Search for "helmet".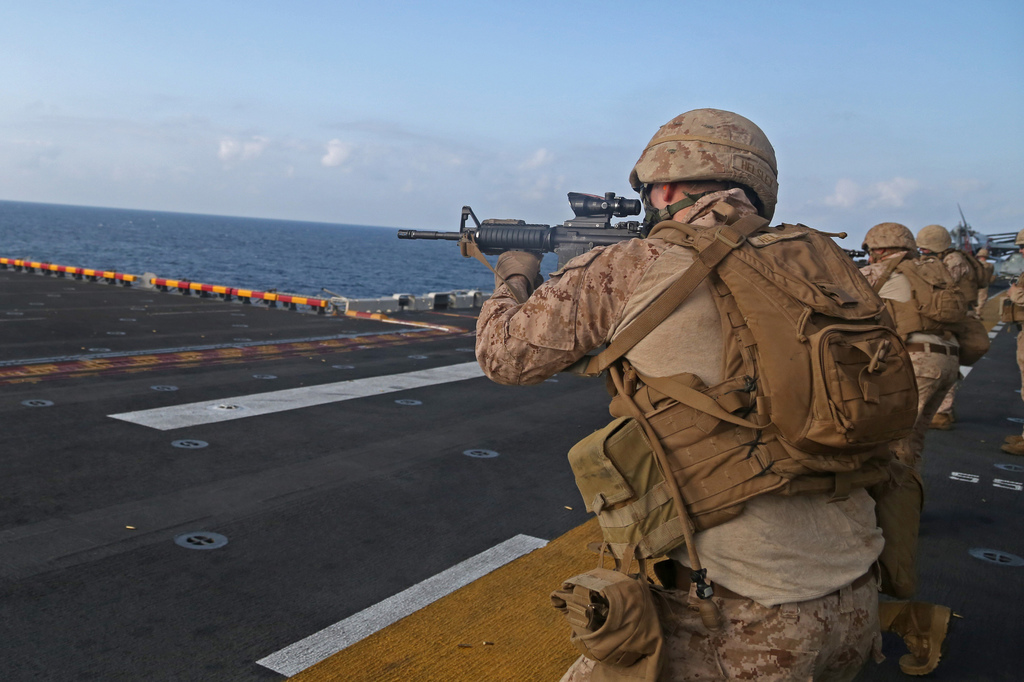
Found at Rect(863, 223, 911, 261).
